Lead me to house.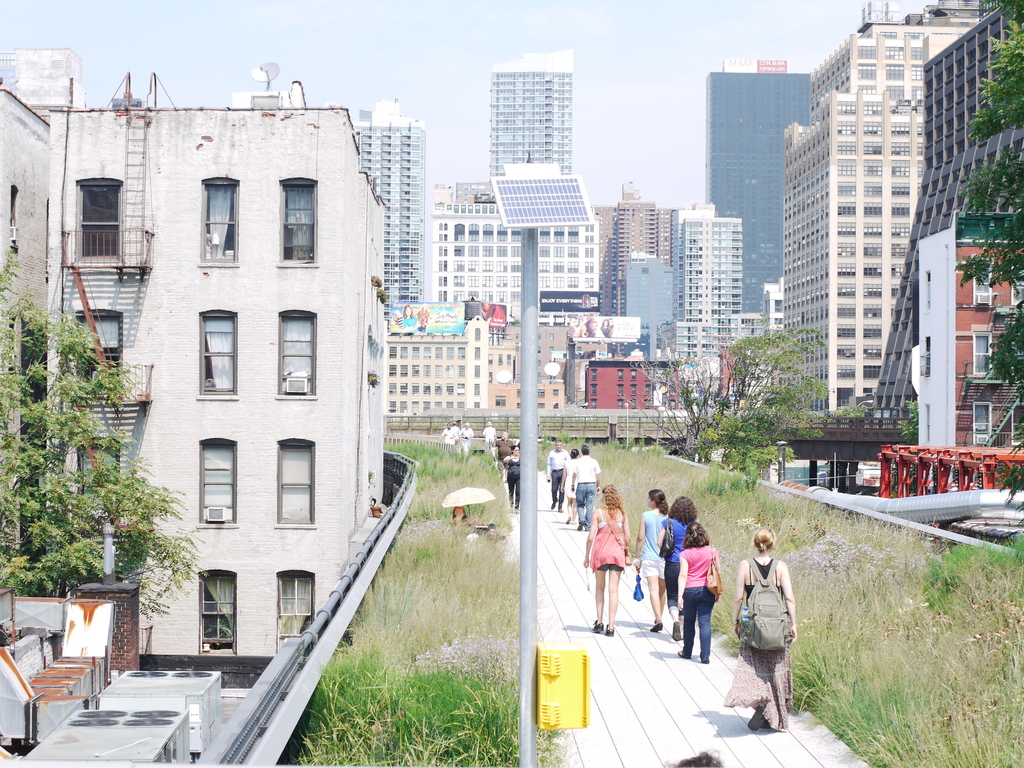
Lead to {"x1": 703, "y1": 59, "x2": 813, "y2": 312}.
